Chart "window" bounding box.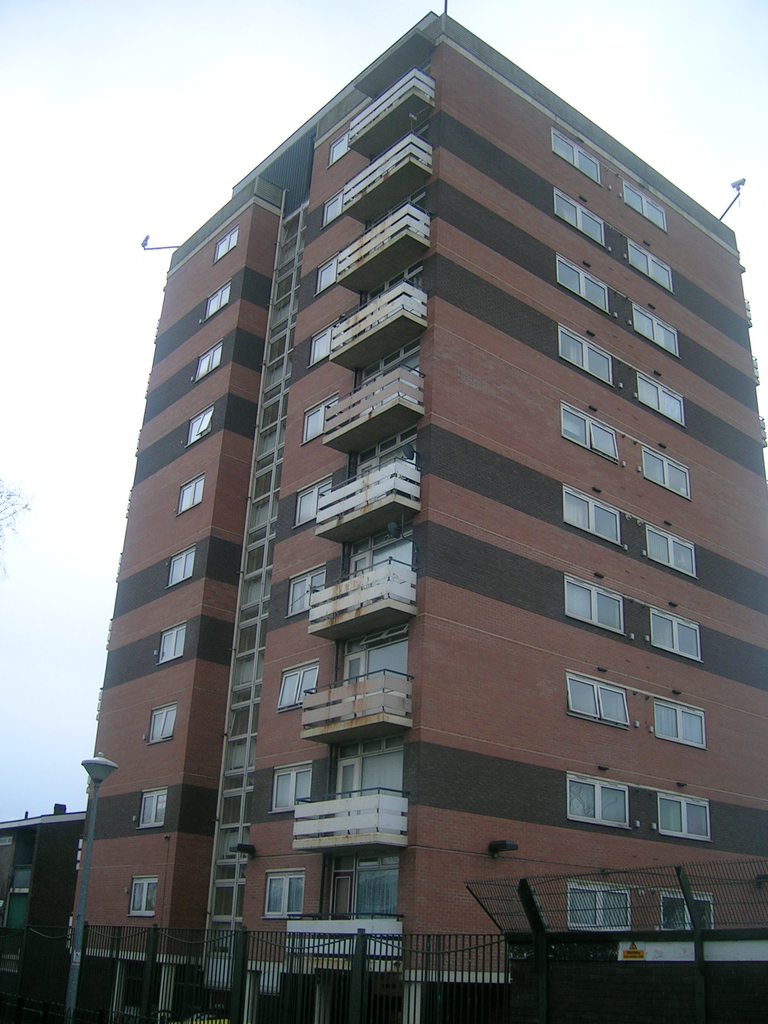
Charted: left=141, top=790, right=168, bottom=830.
